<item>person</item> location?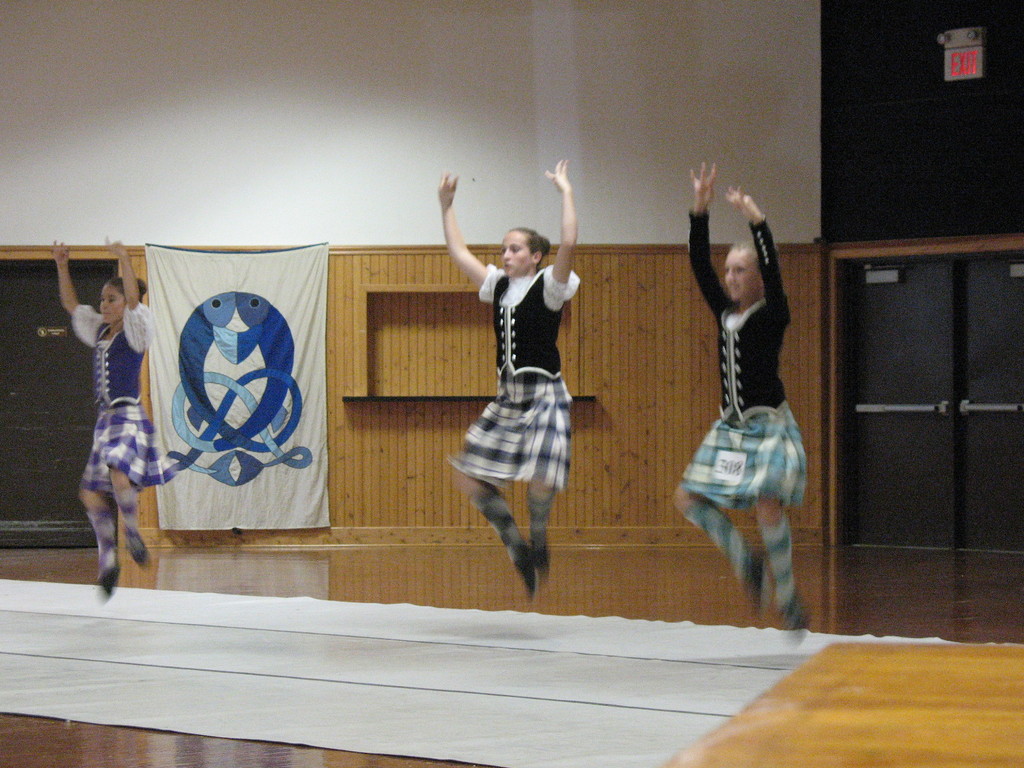
bbox(671, 161, 806, 646)
